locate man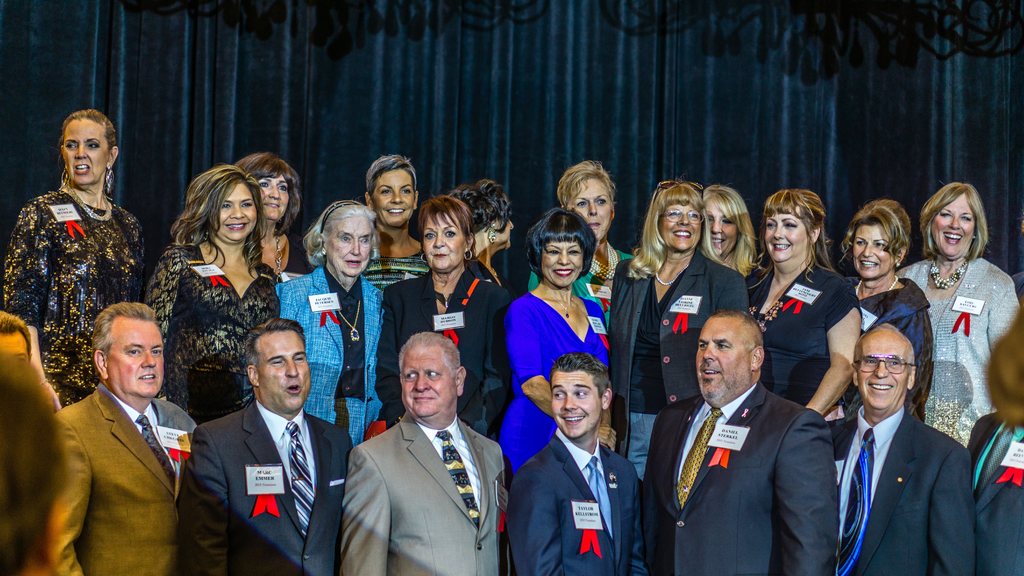
(52,301,196,575)
